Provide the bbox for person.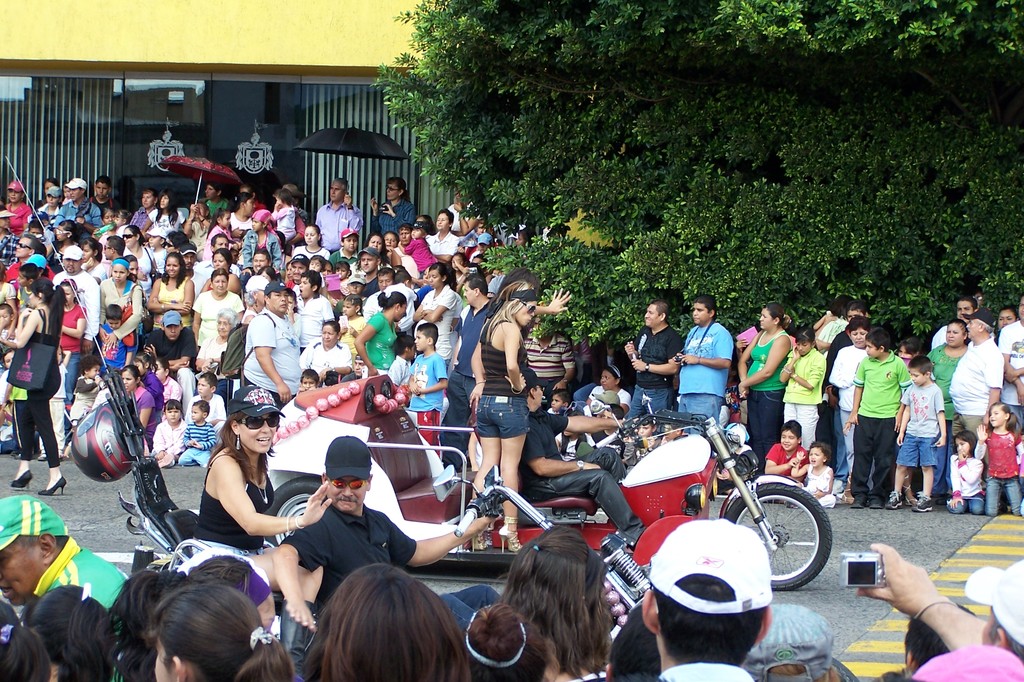
bbox=[830, 308, 868, 468].
